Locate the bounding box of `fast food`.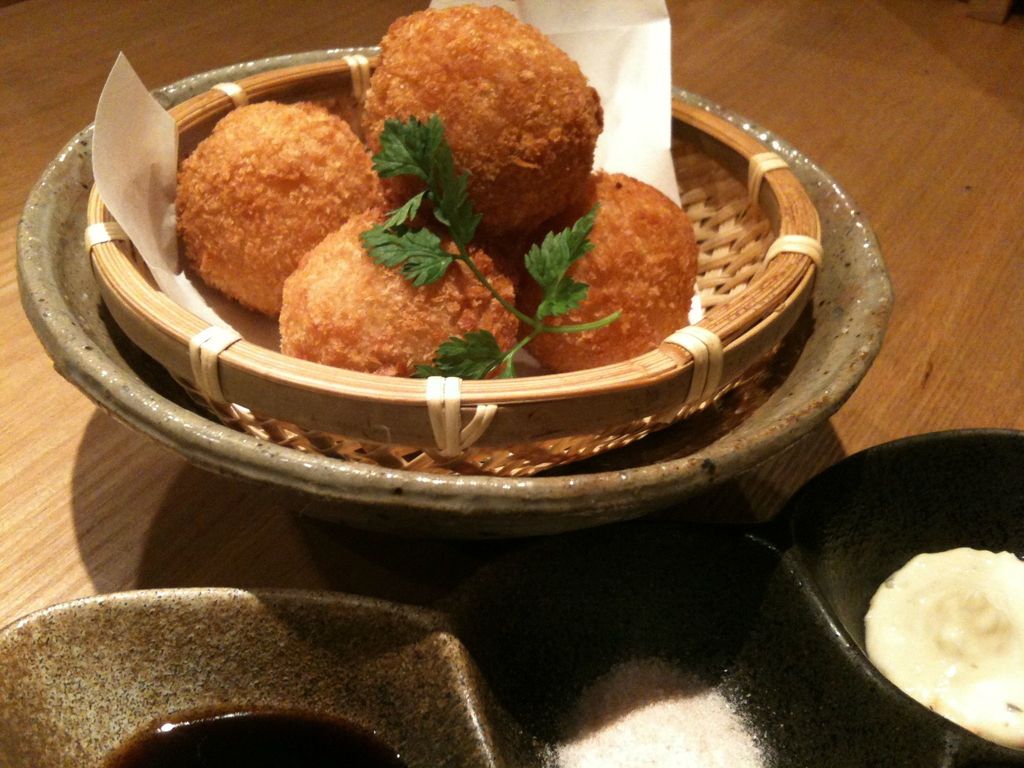
Bounding box: [159,89,386,313].
